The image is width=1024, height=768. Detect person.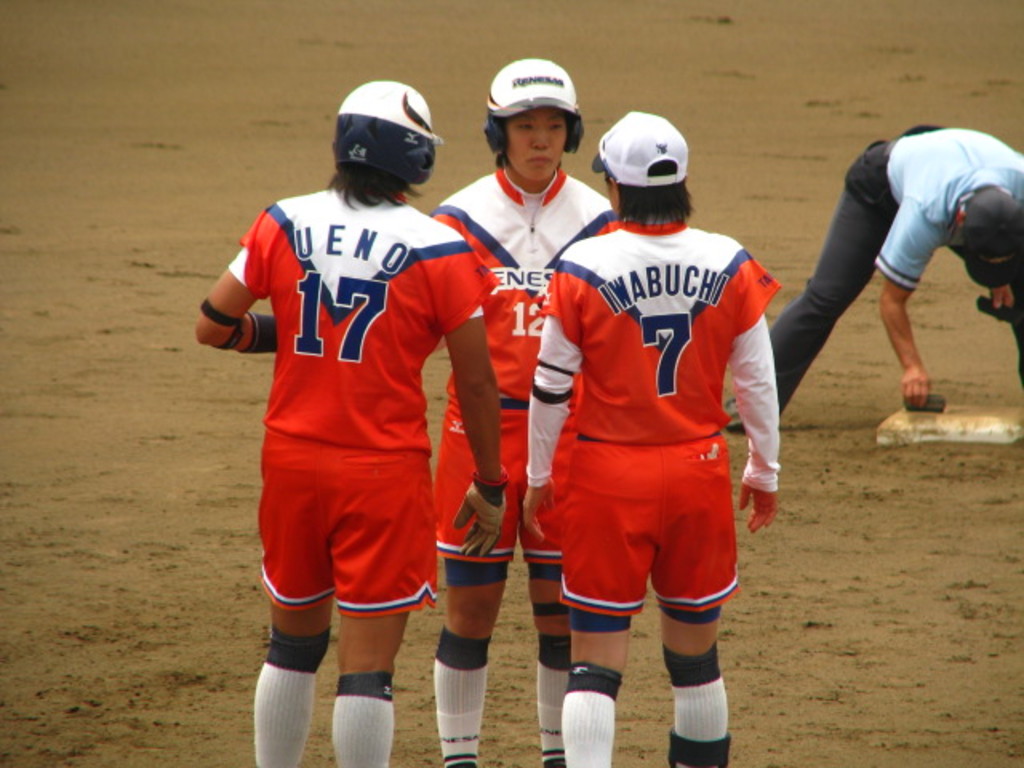
Detection: region(522, 110, 784, 766).
